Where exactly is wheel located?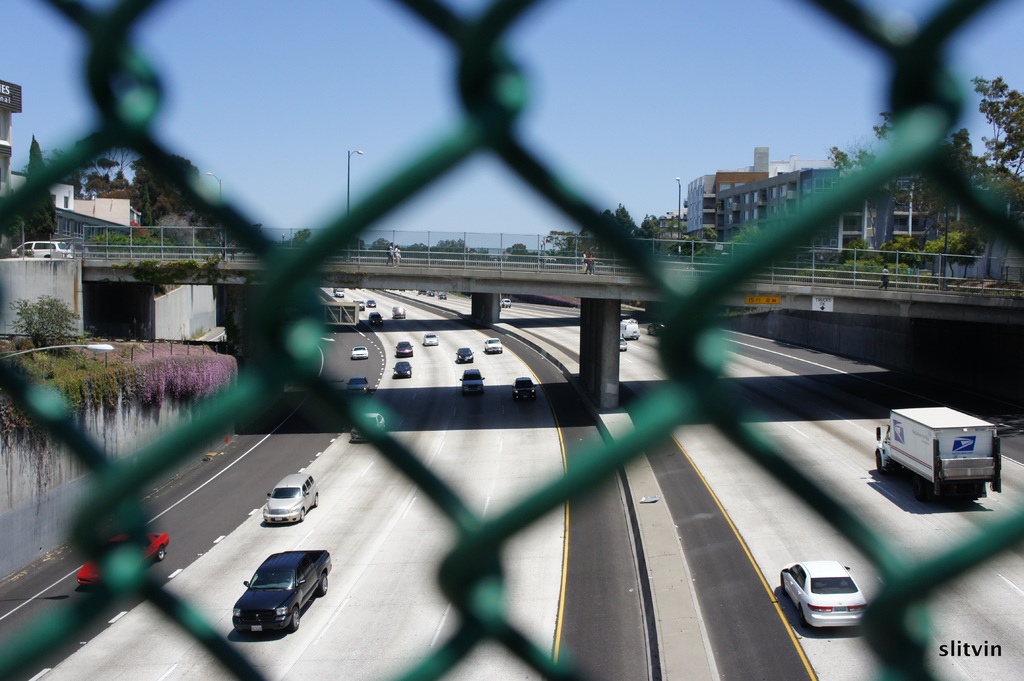
Its bounding box is 303 507 307 518.
